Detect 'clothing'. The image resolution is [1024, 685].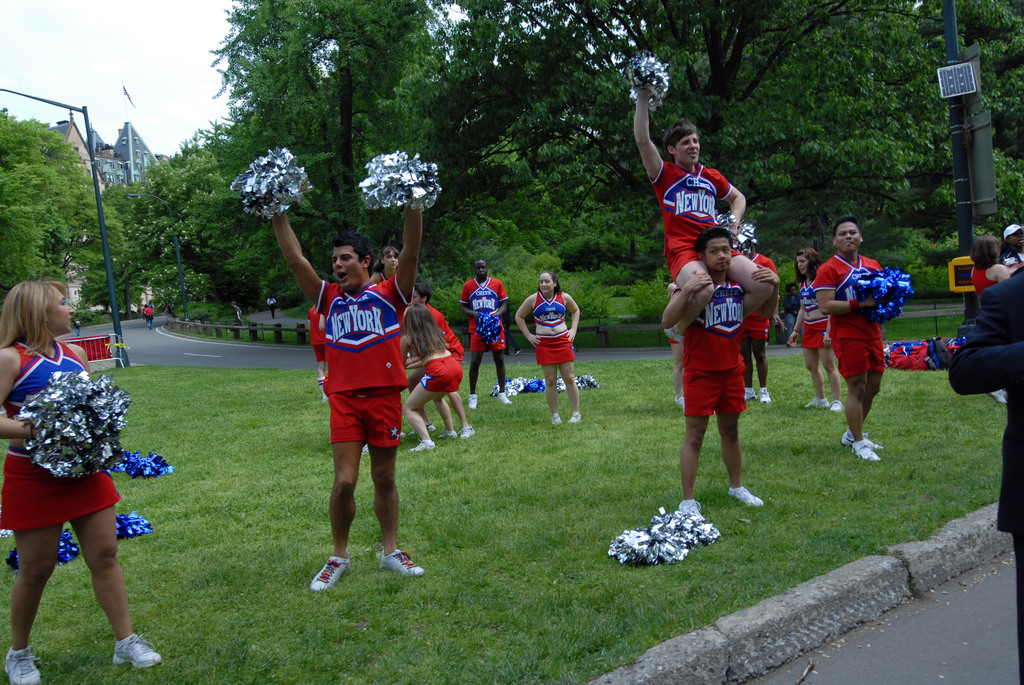
(810, 254, 884, 376).
